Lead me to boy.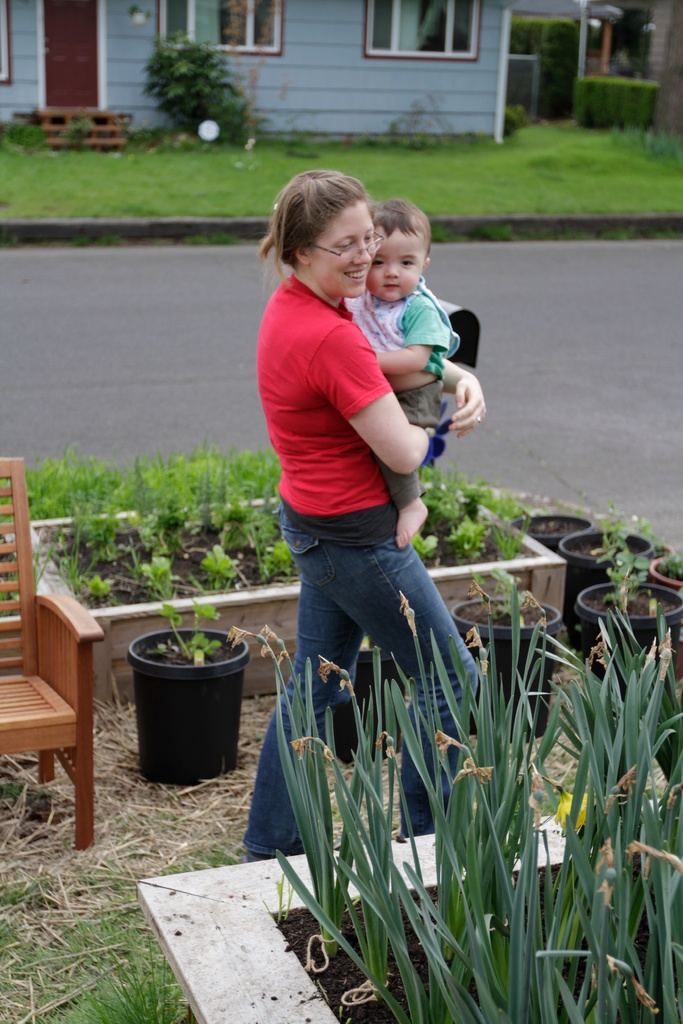
Lead to 338, 204, 450, 548.
